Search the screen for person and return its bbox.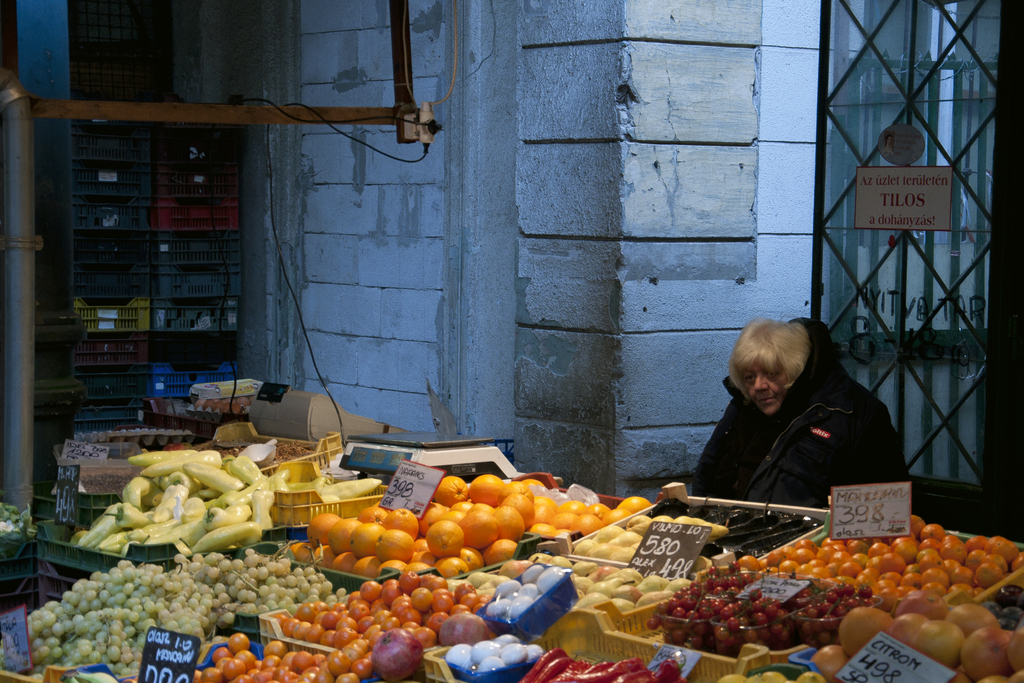
Found: 676/318/930/514.
